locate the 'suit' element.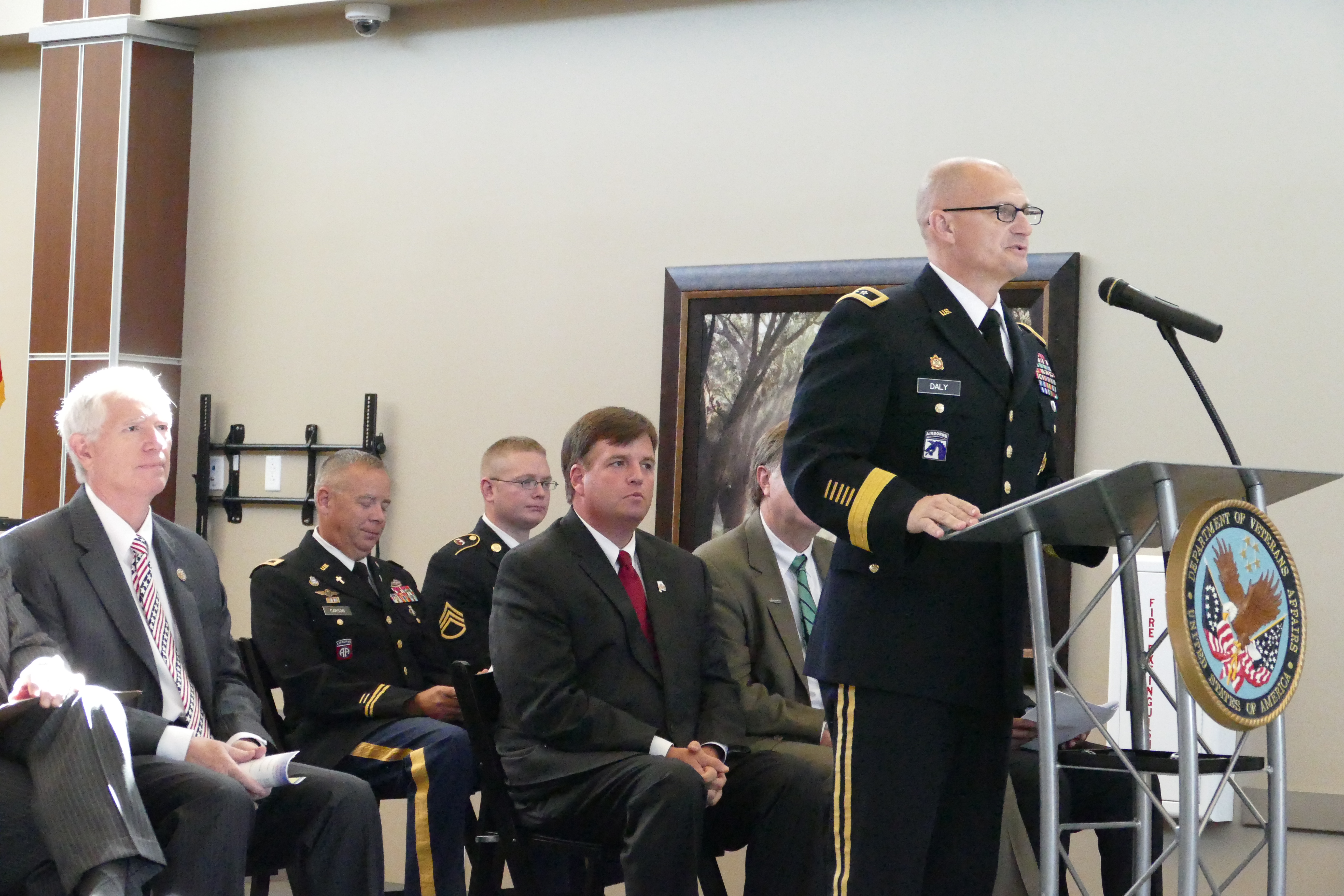
Element bbox: region(0, 138, 40, 220).
